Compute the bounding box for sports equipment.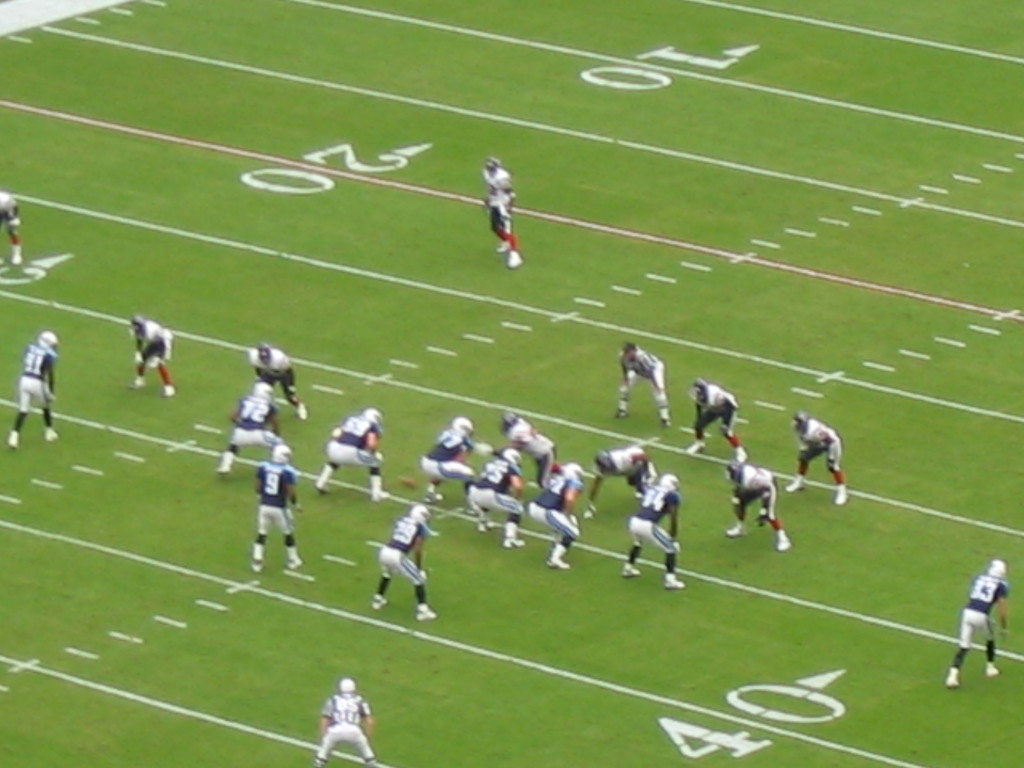
(x1=482, y1=152, x2=505, y2=180).
